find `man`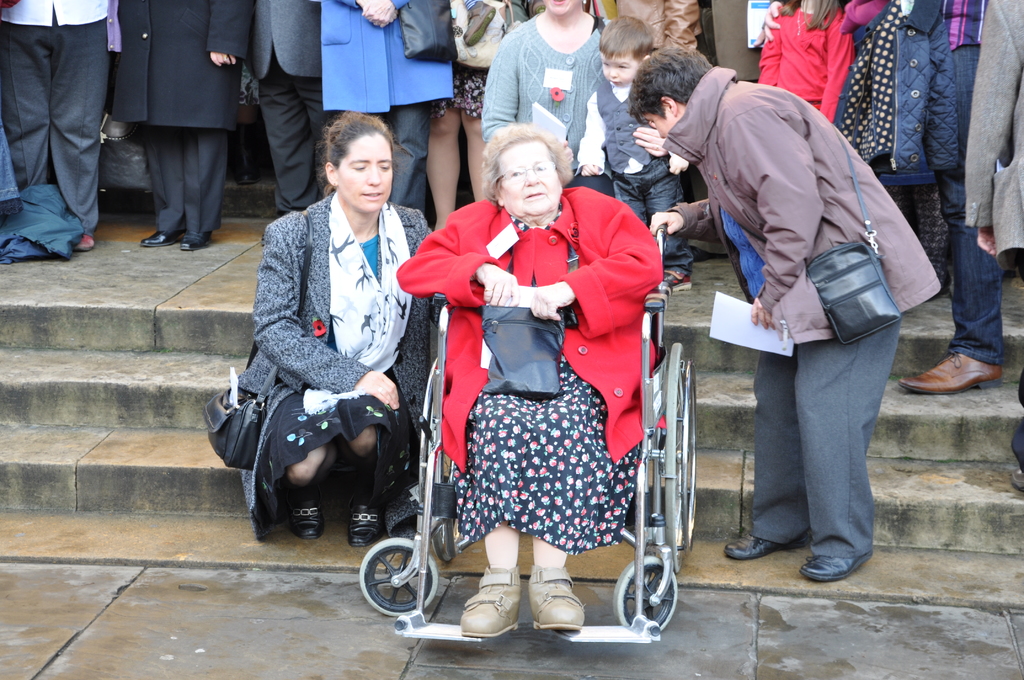
crop(0, 0, 113, 254)
